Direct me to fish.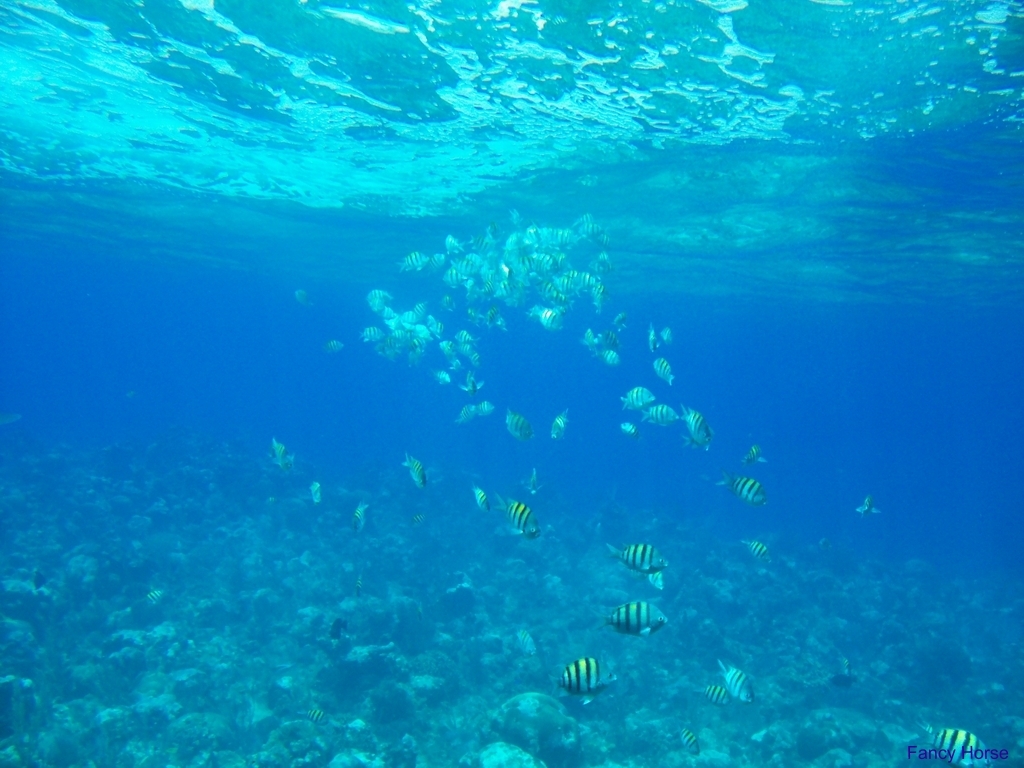
Direction: [left=455, top=405, right=475, bottom=424].
